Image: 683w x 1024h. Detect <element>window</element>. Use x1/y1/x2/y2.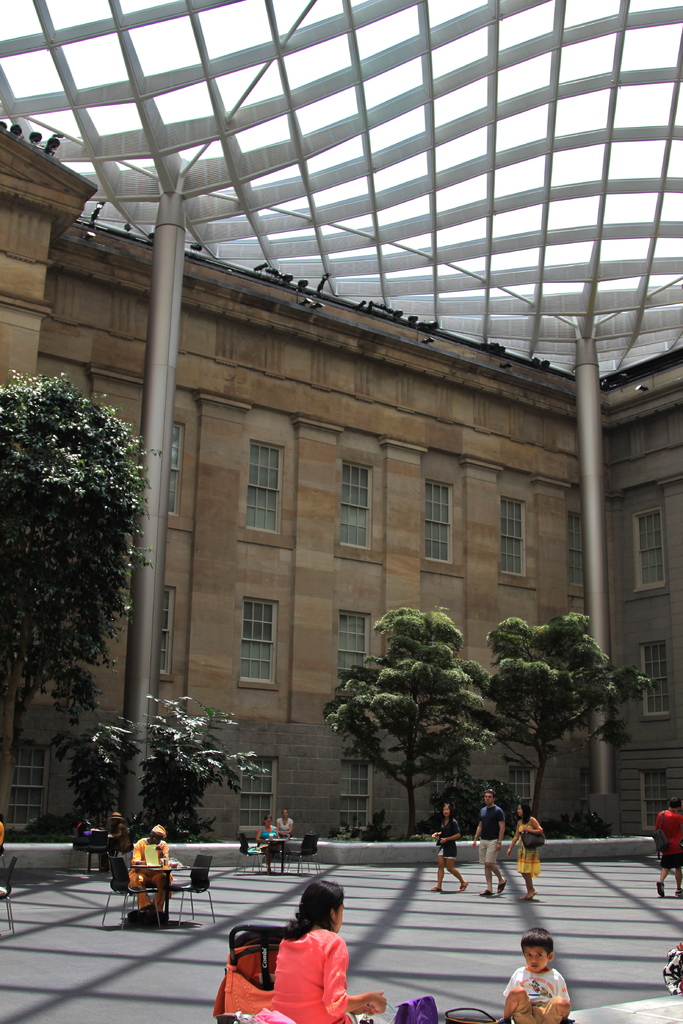
559/509/582/588.
